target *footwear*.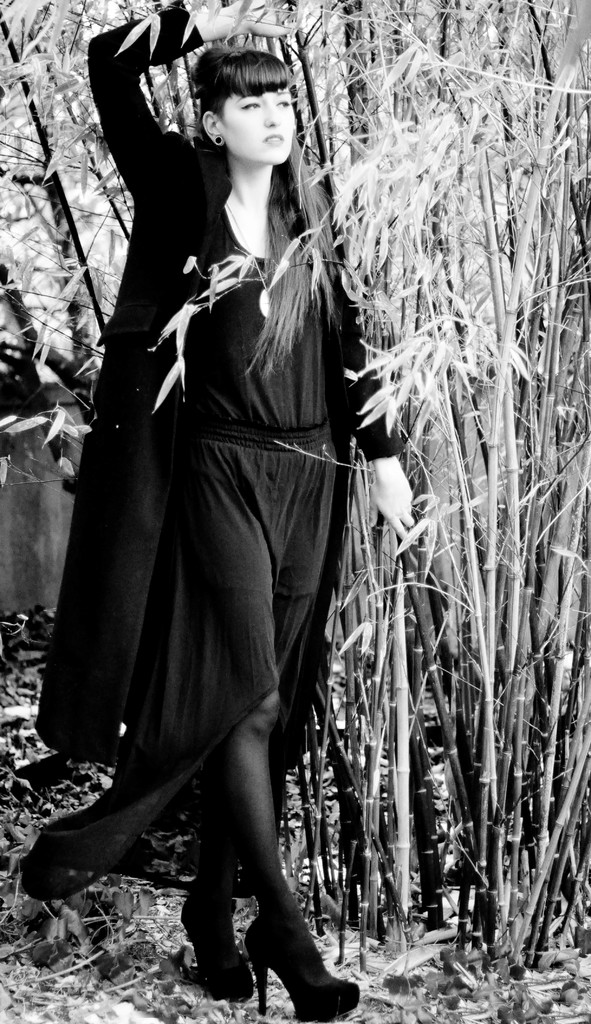
Target region: <bbox>180, 879, 252, 1004</bbox>.
